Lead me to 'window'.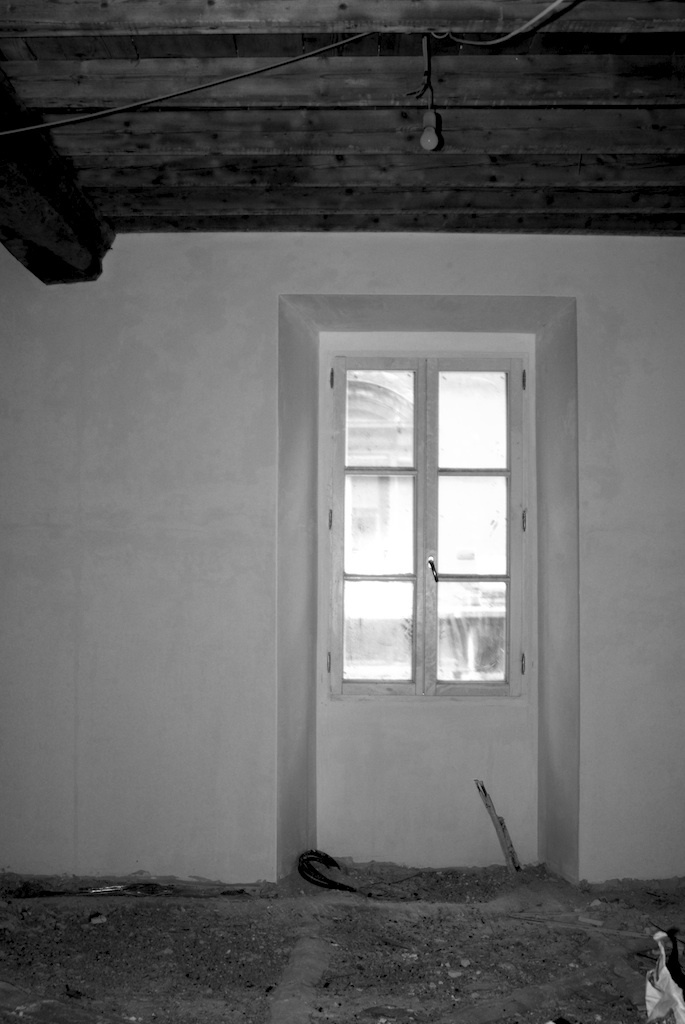
Lead to crop(283, 320, 534, 761).
